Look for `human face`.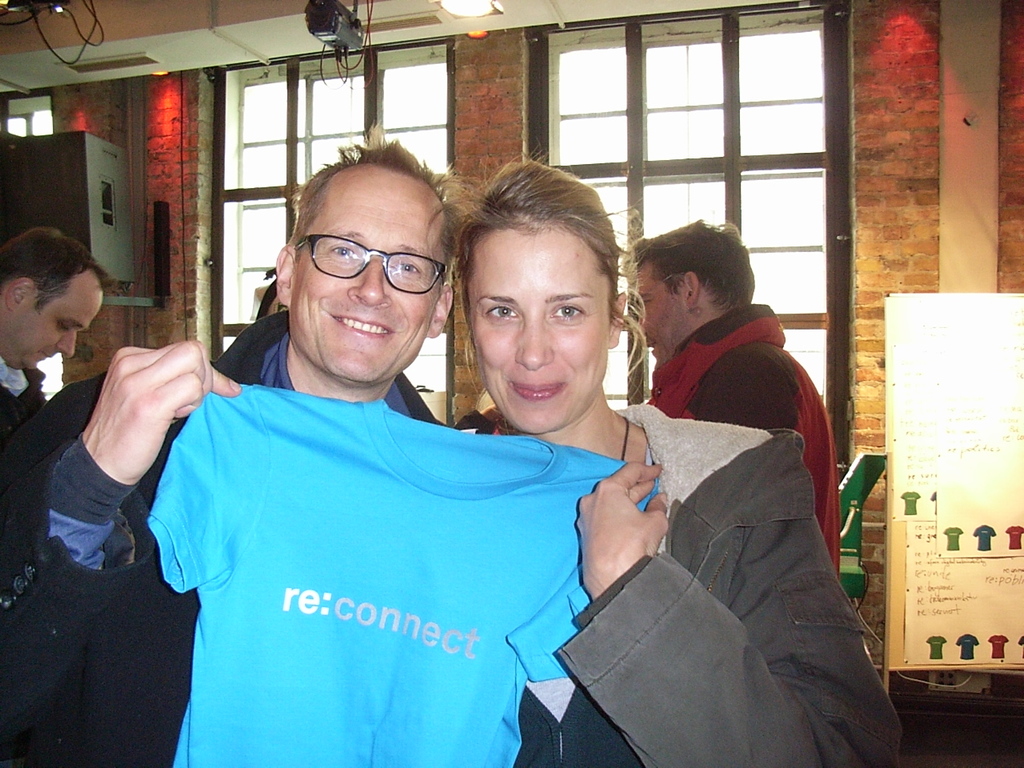
Found: Rect(289, 166, 445, 384).
